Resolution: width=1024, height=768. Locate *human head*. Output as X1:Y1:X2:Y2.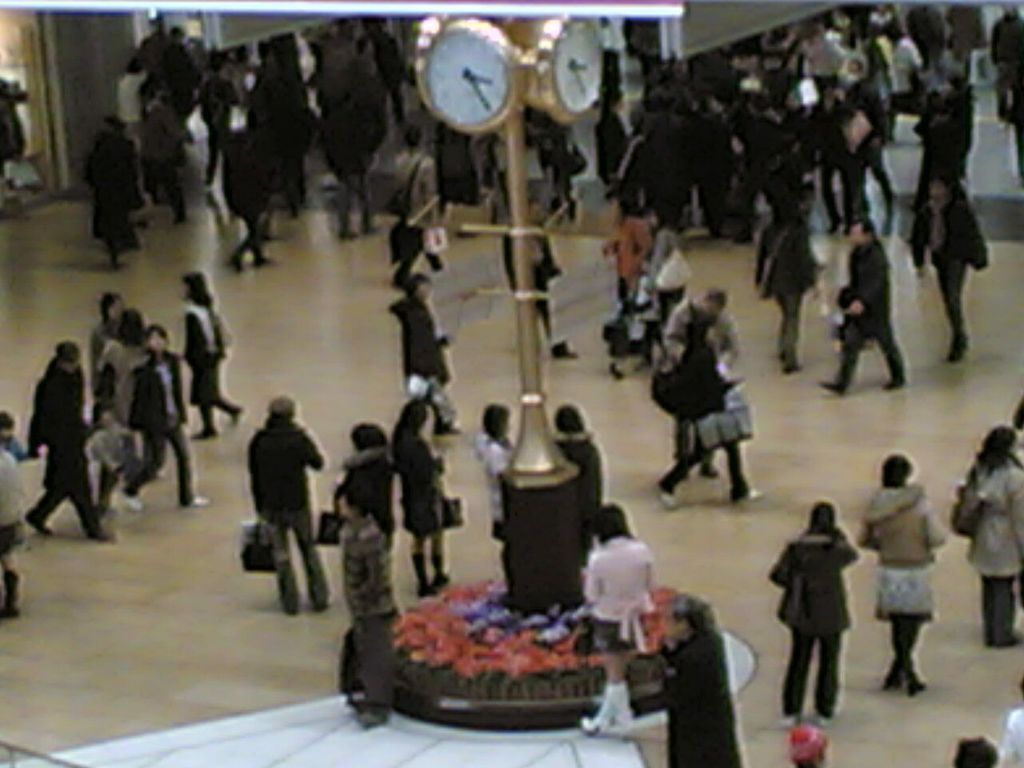
653:226:674:254.
